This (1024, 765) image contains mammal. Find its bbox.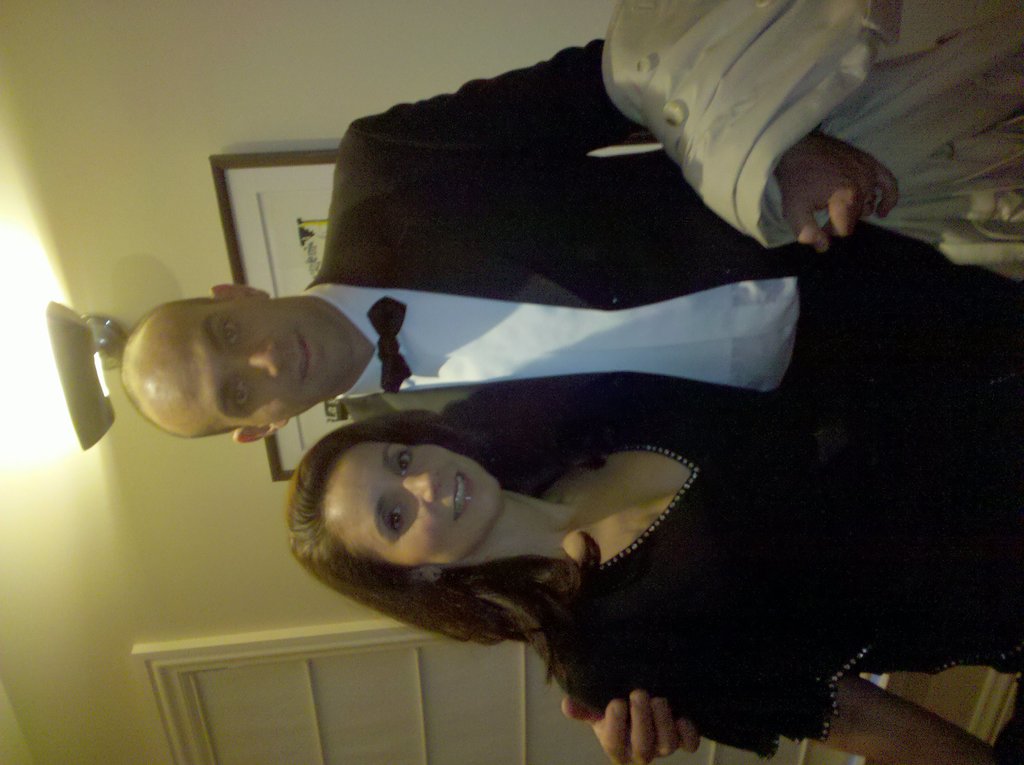
[left=273, top=362, right=1023, bottom=764].
